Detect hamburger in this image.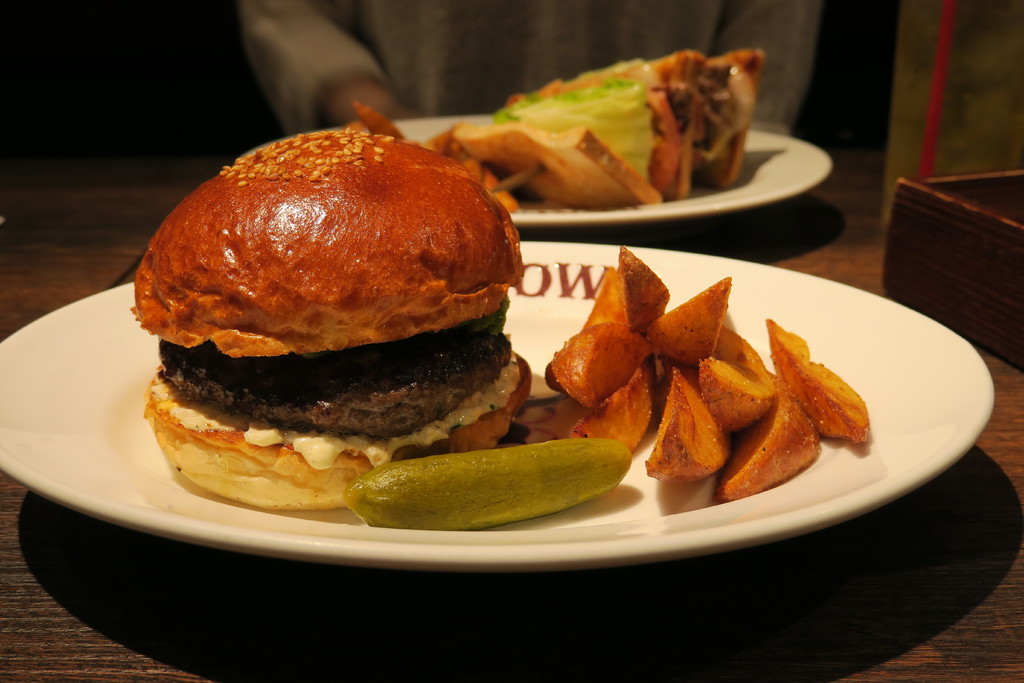
Detection: 130:131:524:505.
